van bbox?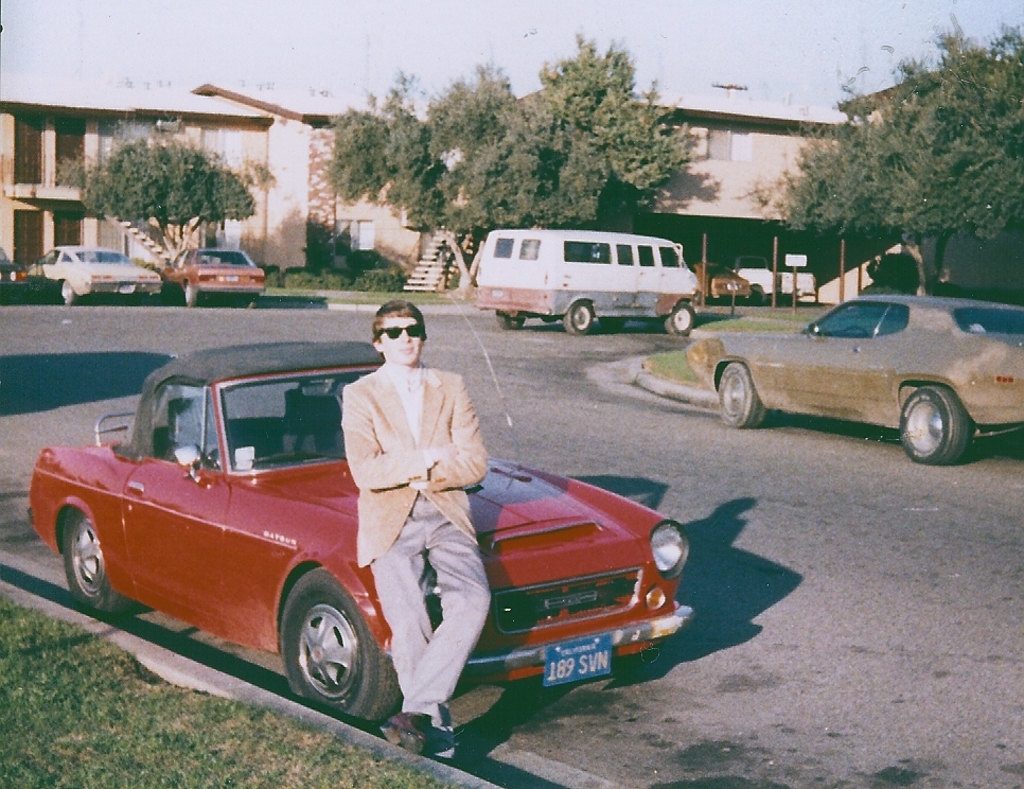
detection(471, 227, 701, 337)
